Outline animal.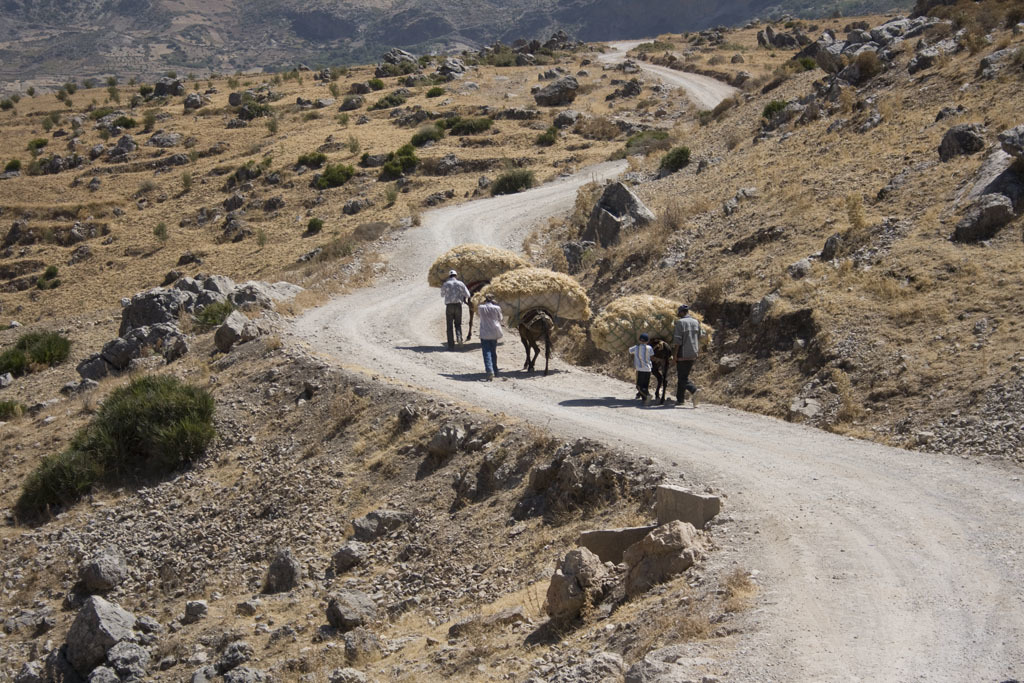
Outline: 517, 309, 559, 377.
